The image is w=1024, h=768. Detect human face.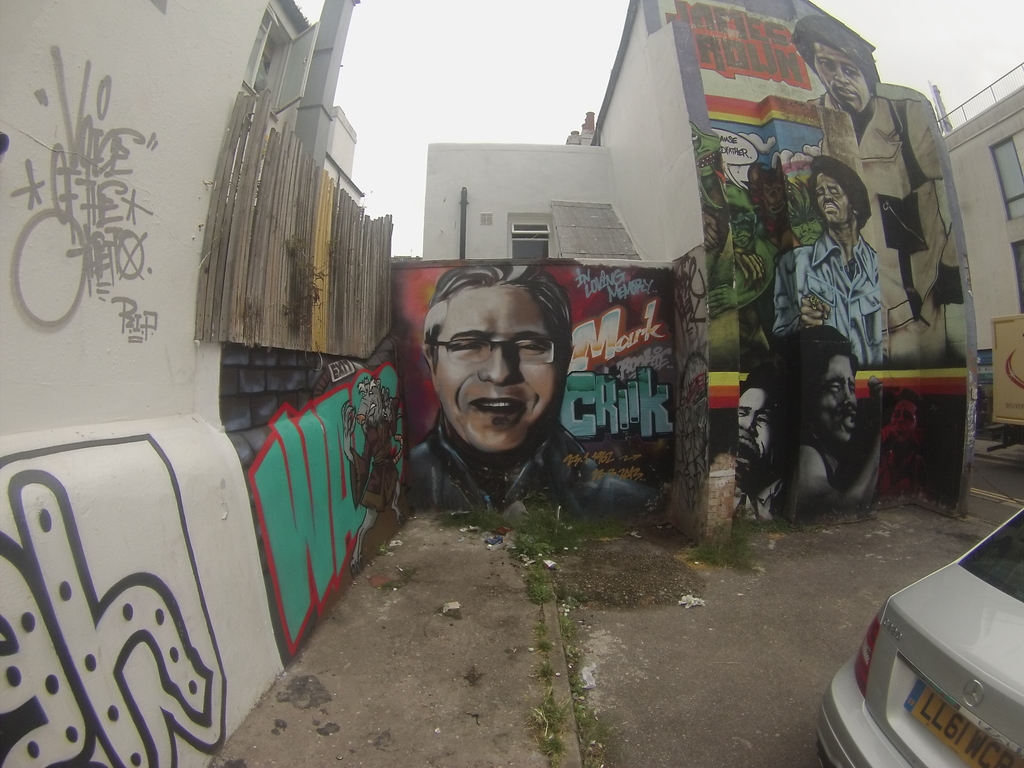
Detection: <bbox>737, 389, 777, 479</bbox>.
